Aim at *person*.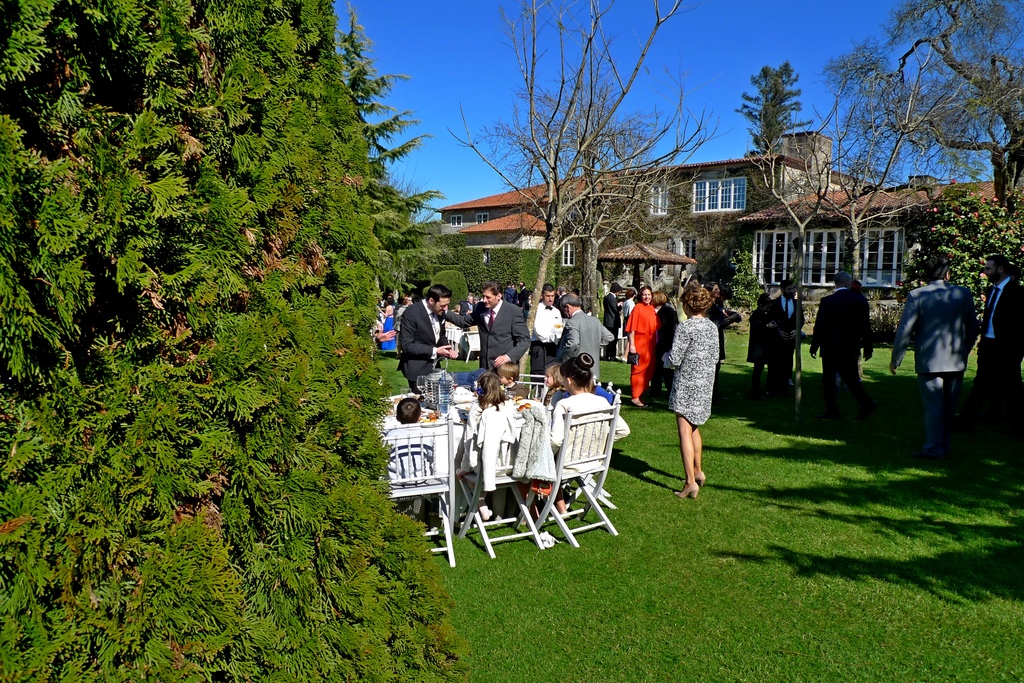
Aimed at <region>548, 354, 632, 526</region>.
